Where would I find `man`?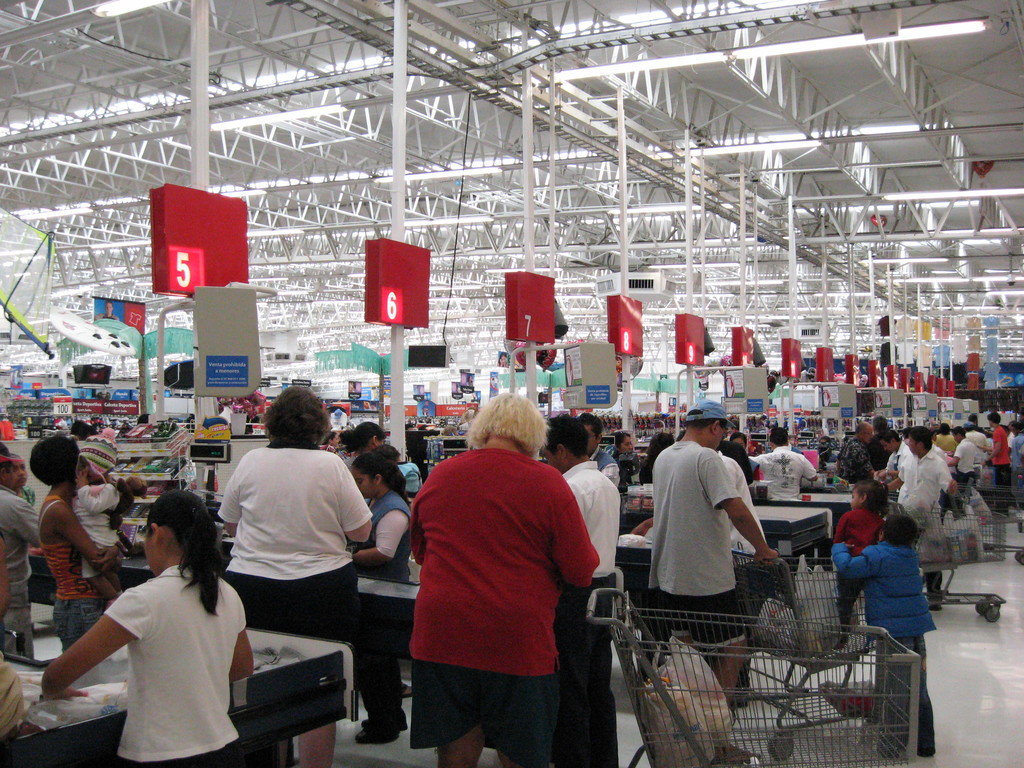
At (left=748, top=428, right=817, bottom=500).
